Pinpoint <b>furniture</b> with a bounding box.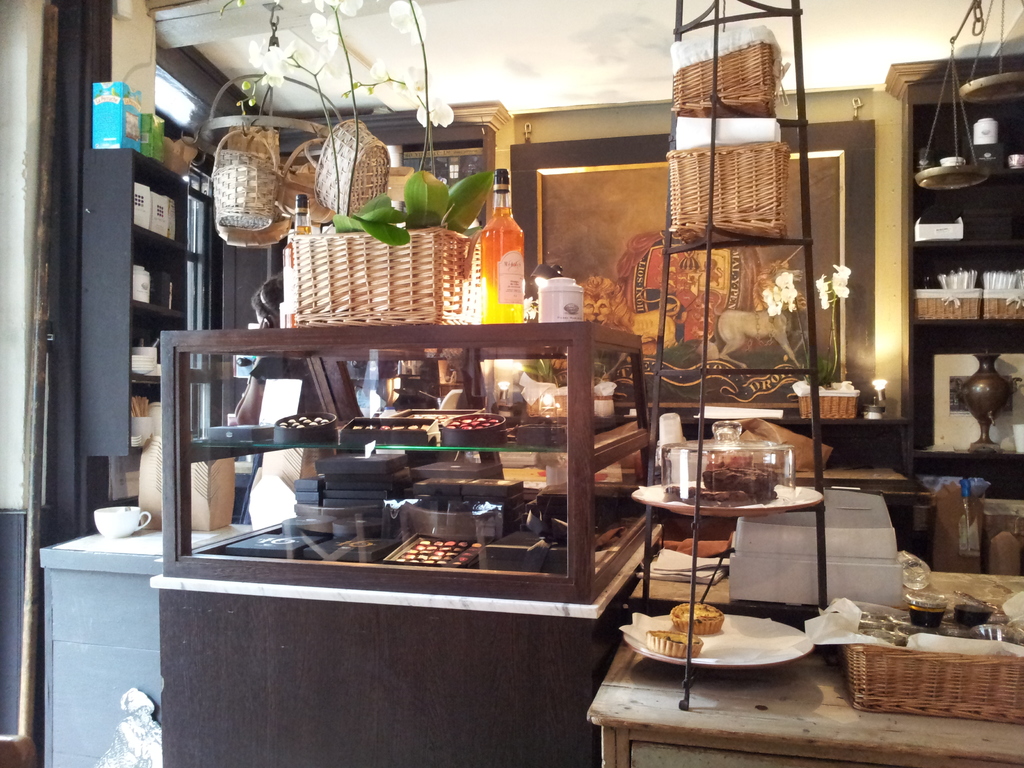
[x1=40, y1=529, x2=253, y2=767].
